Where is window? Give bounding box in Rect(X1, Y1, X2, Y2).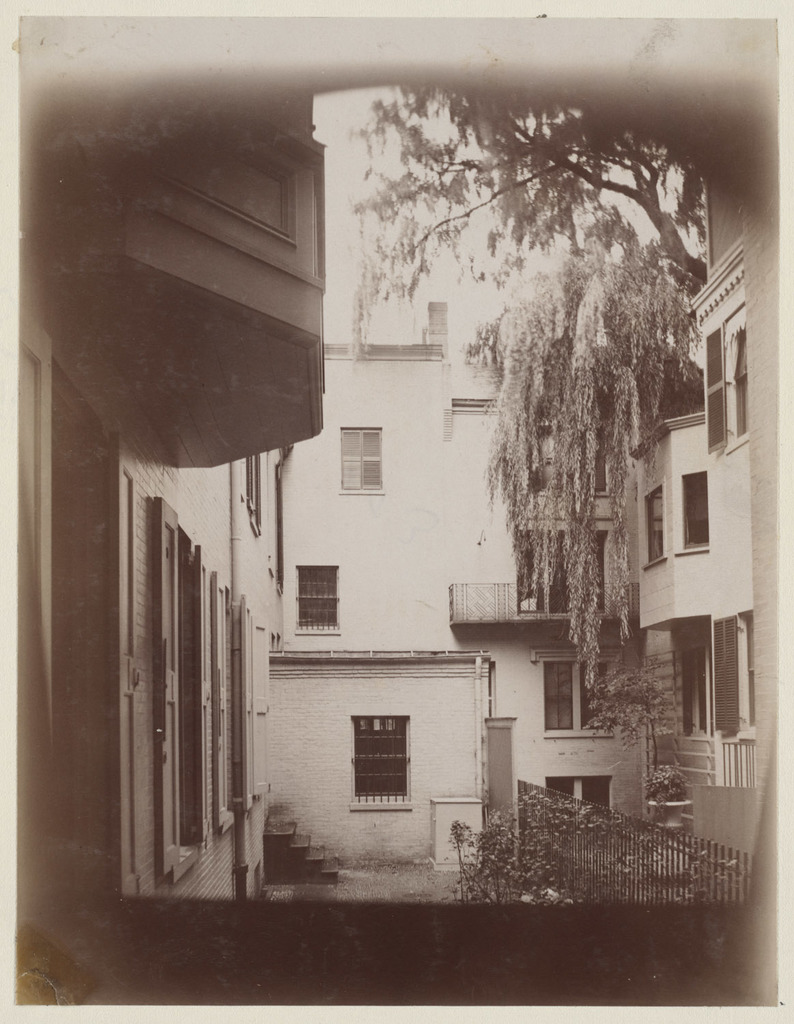
Rect(295, 562, 343, 642).
